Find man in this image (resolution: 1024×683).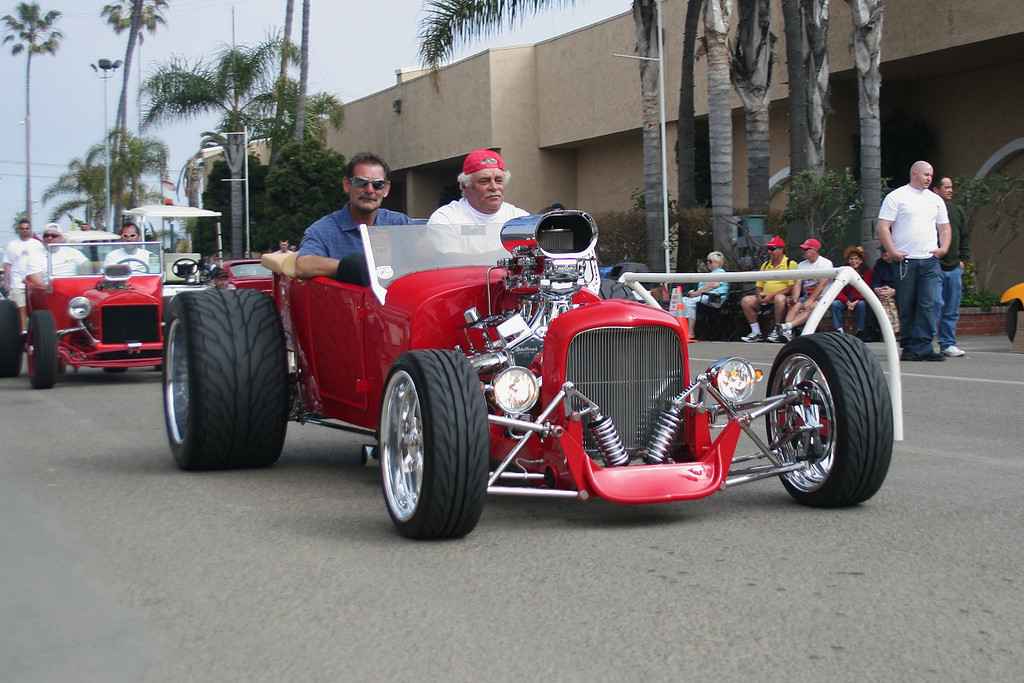
crop(101, 221, 160, 273).
